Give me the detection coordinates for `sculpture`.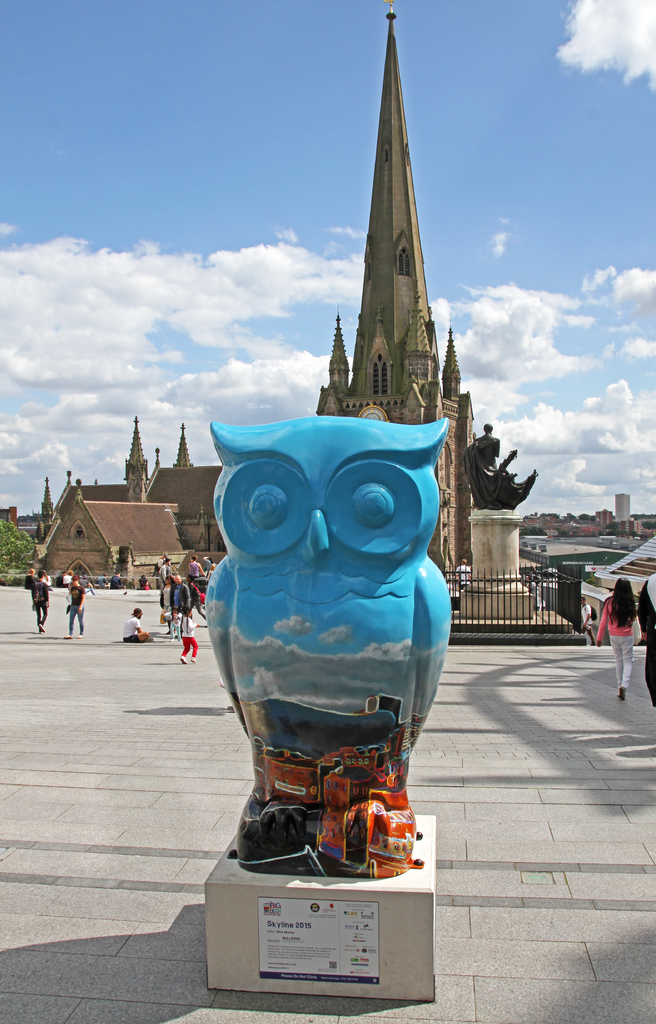
x1=470 y1=427 x2=541 y2=531.
